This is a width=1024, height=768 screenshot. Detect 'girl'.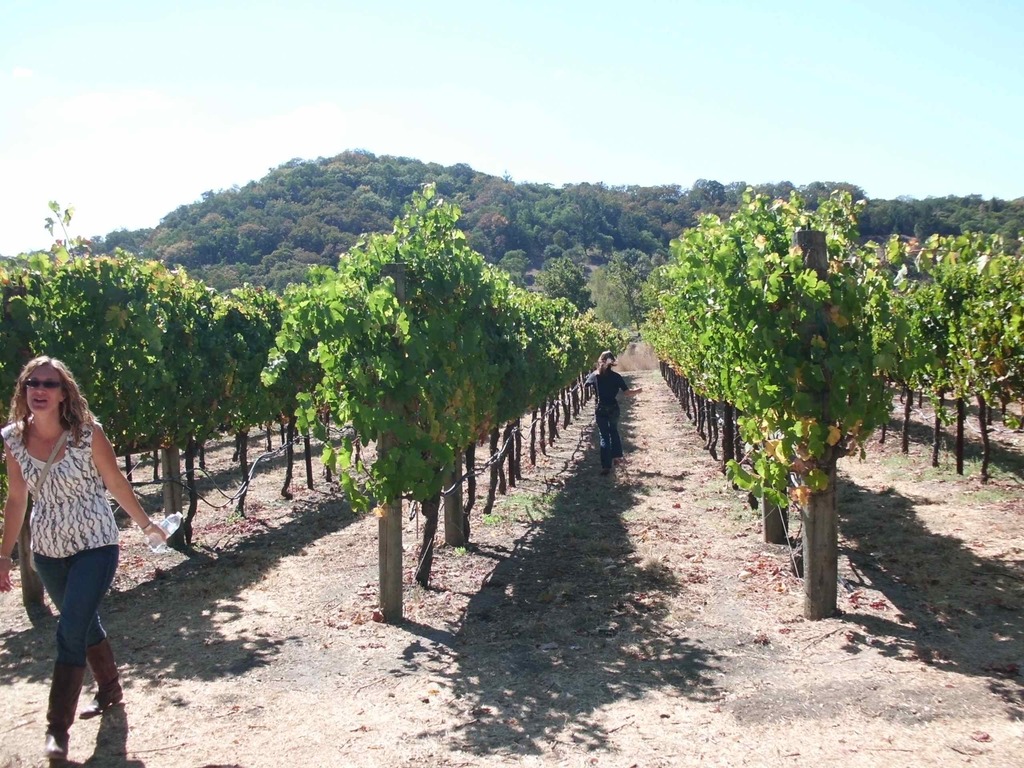
l=585, t=352, r=630, b=472.
